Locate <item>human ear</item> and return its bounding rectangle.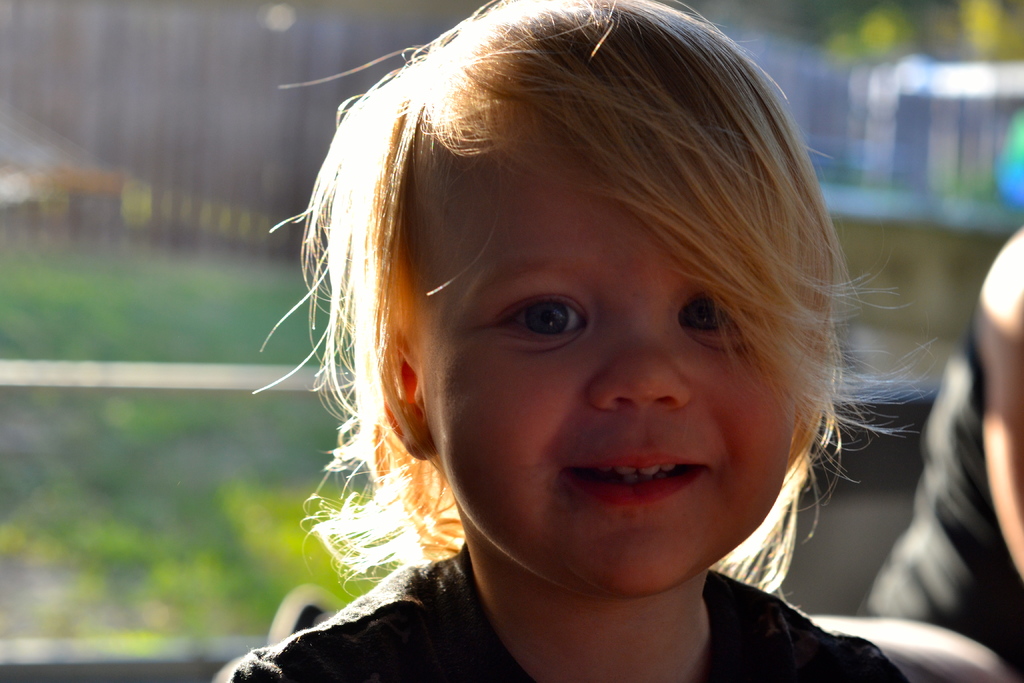
<box>378,334,441,461</box>.
